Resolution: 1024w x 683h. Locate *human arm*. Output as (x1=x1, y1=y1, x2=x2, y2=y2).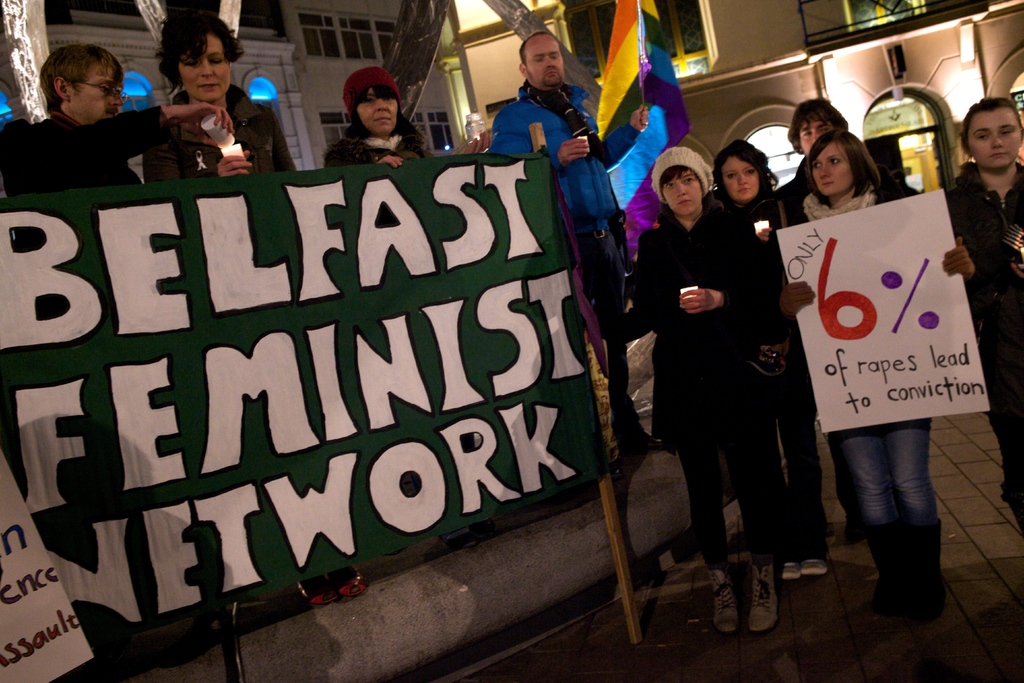
(x1=11, y1=96, x2=235, y2=181).
